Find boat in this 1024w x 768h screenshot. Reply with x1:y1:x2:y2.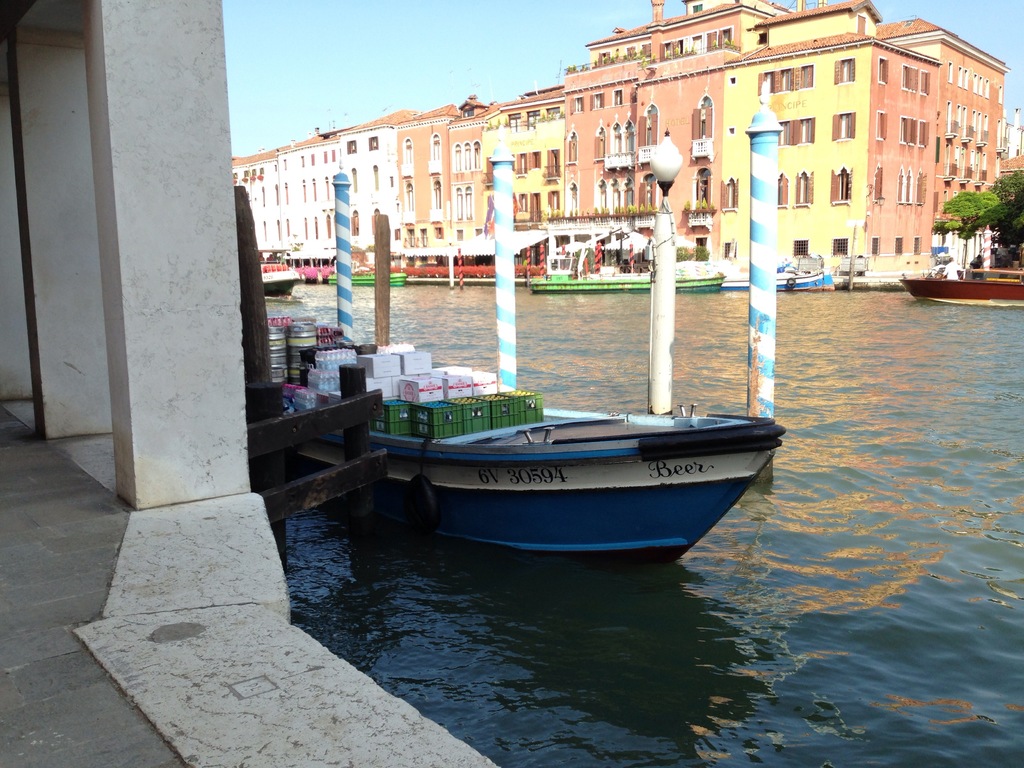
374:349:777:560.
